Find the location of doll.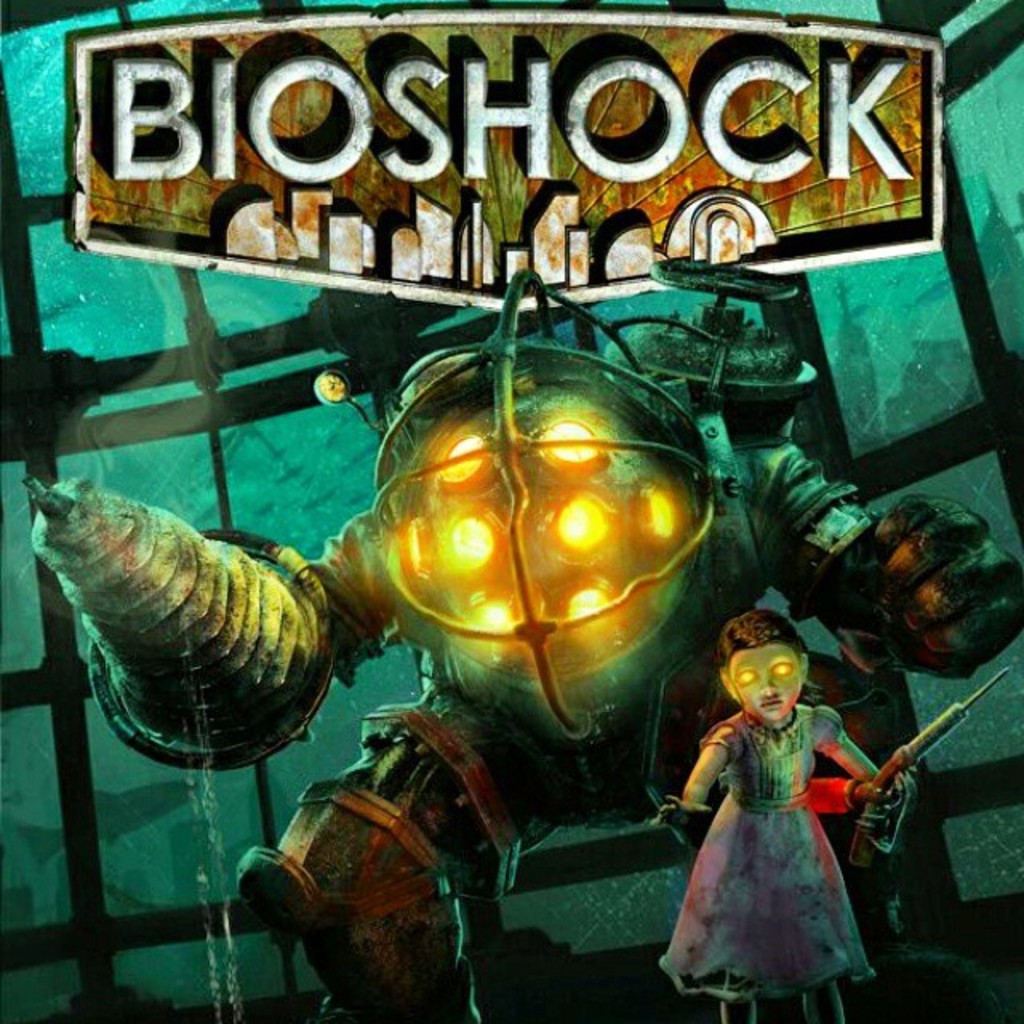
Location: <region>662, 616, 899, 1023</region>.
